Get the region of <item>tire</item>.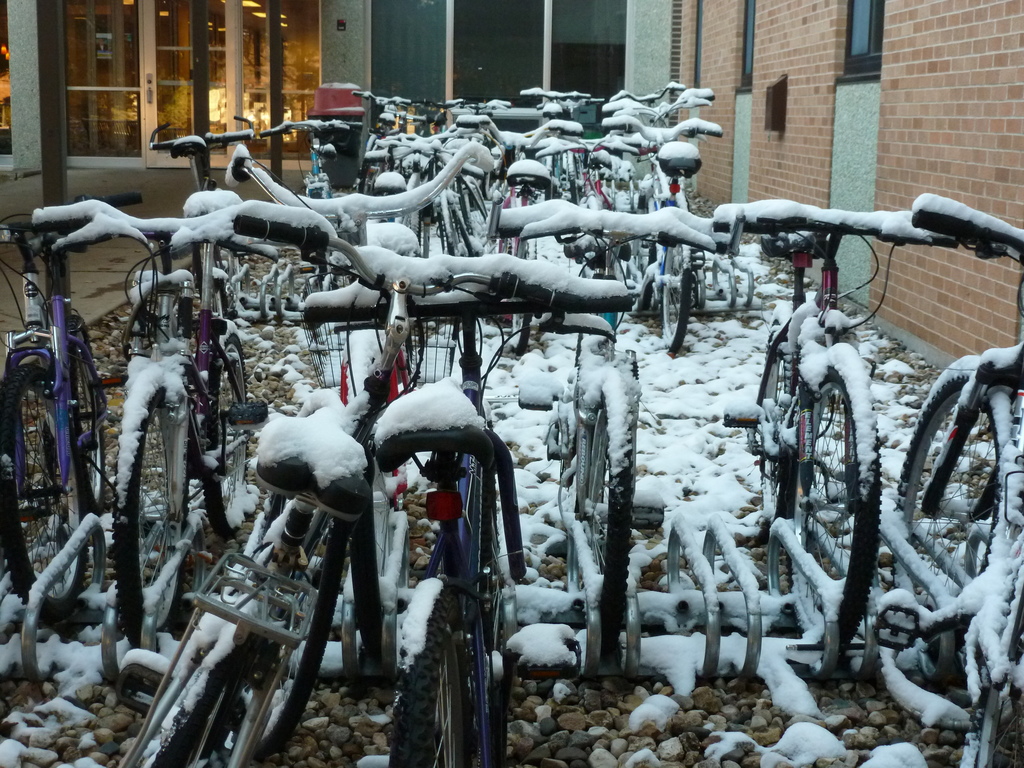
box=[0, 366, 92, 604].
